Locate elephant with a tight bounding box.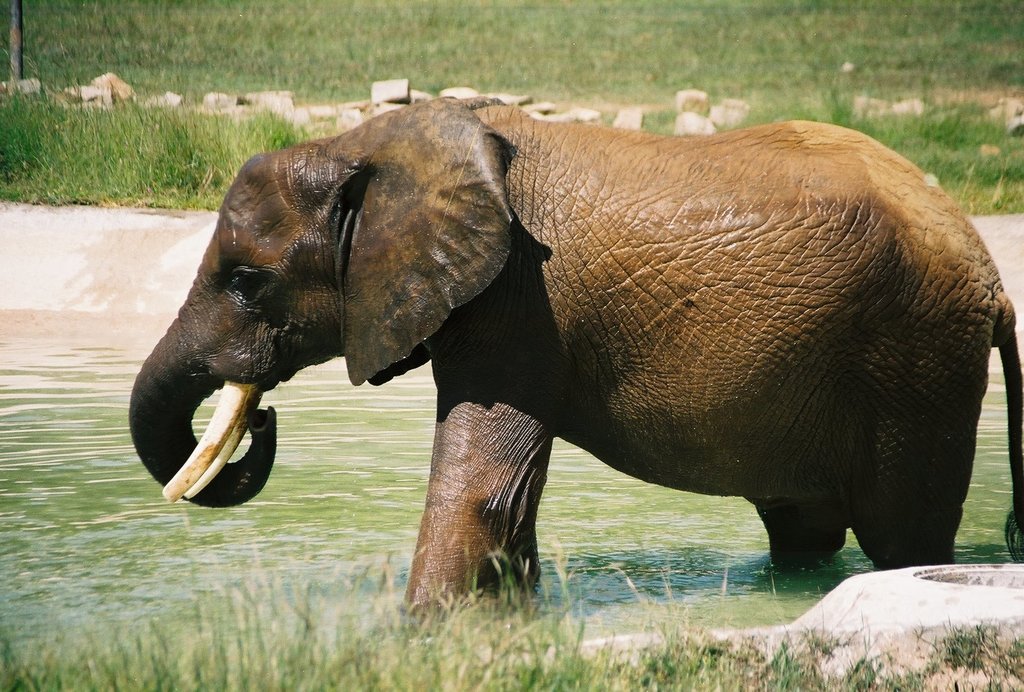
select_region(118, 90, 993, 622).
